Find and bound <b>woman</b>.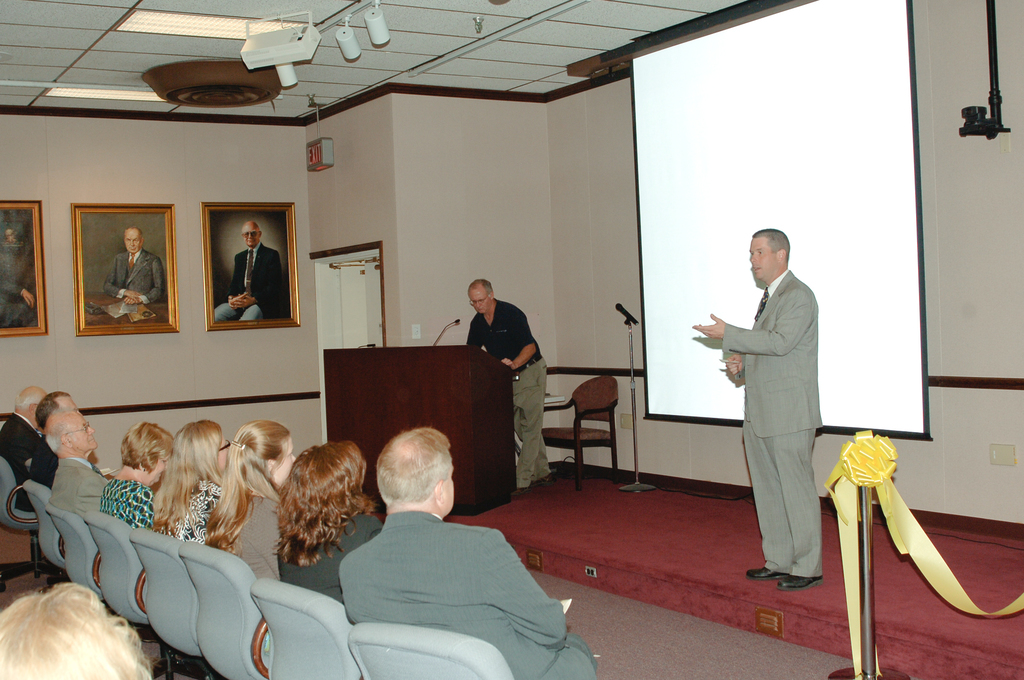
Bound: [149,418,230,547].
